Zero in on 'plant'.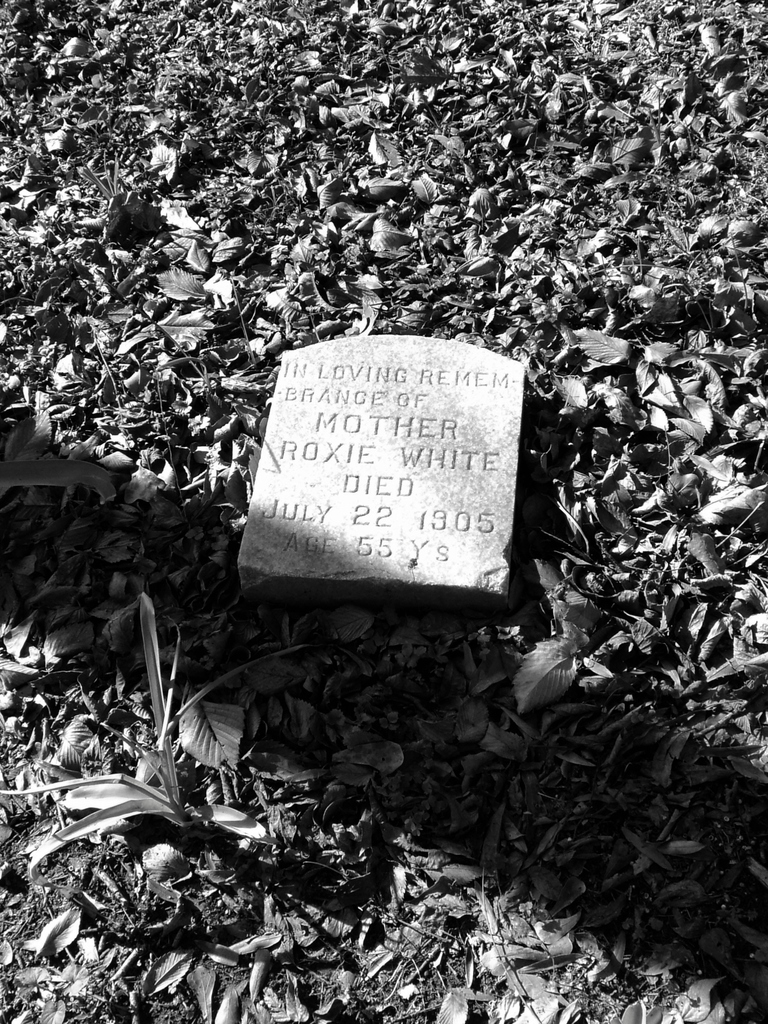
Zeroed in: <region>0, 580, 312, 855</region>.
